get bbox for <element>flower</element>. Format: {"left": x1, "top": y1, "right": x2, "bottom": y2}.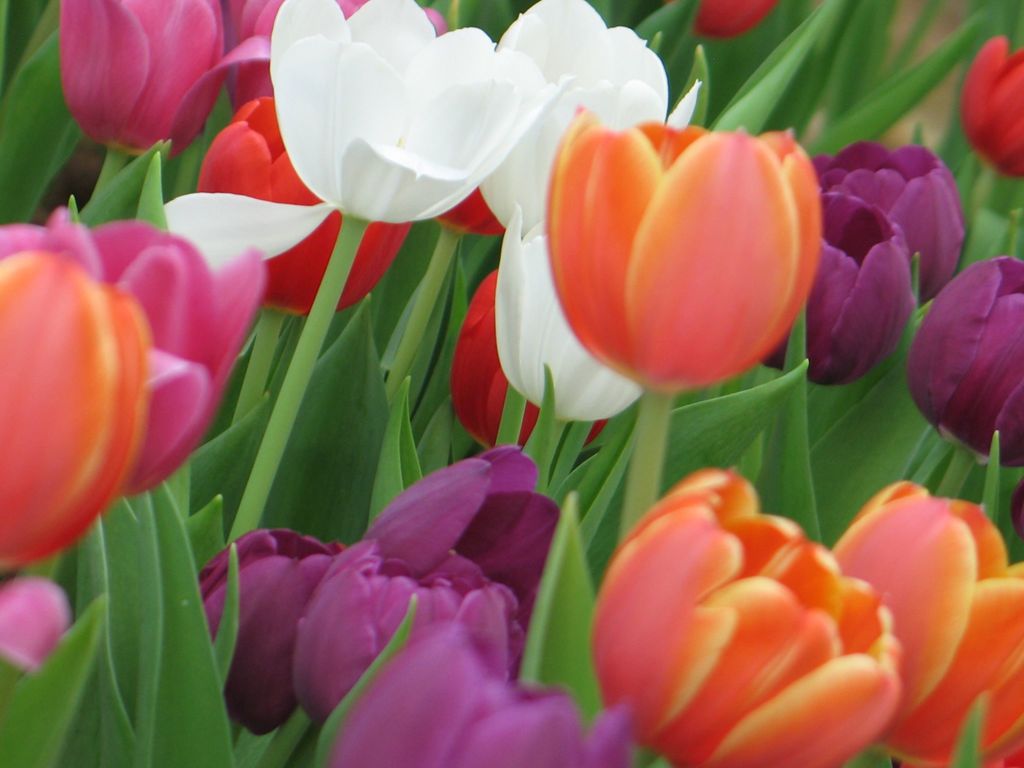
{"left": 481, "top": 0, "right": 705, "bottom": 230}.
